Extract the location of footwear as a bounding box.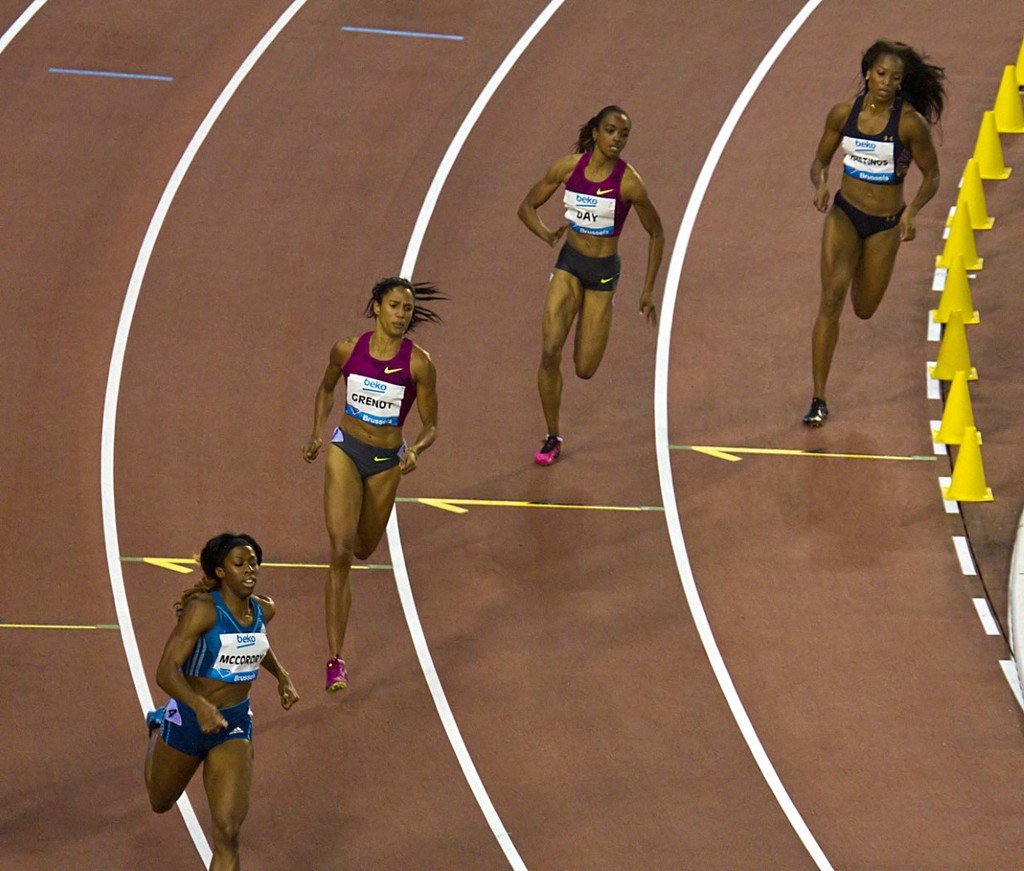
x1=145 y1=704 x2=165 y2=733.
